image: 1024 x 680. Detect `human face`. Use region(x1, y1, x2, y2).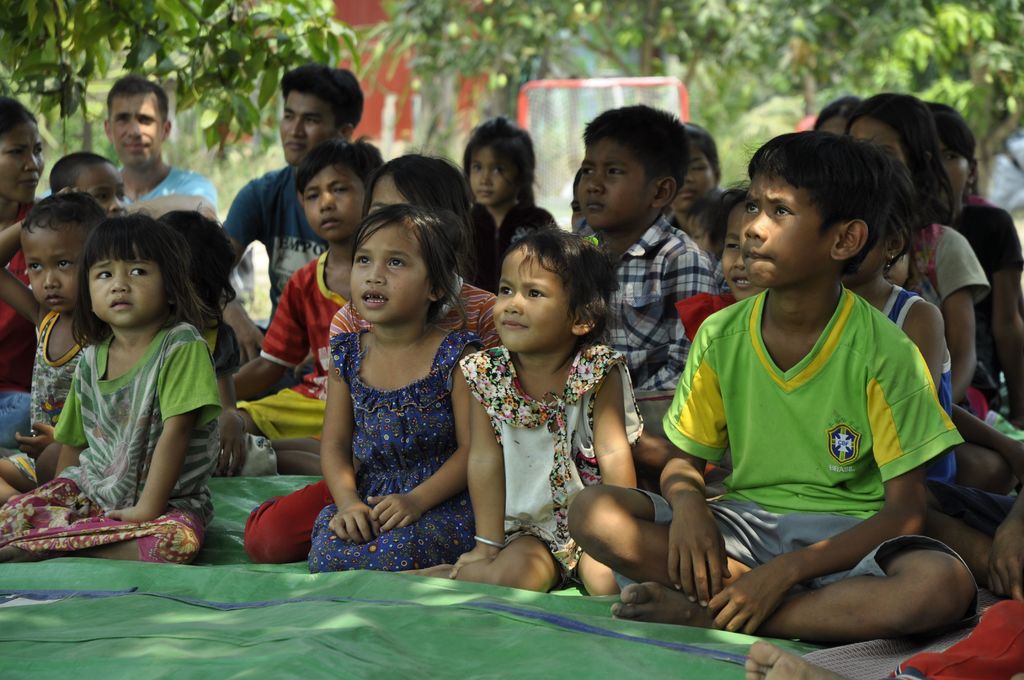
region(731, 160, 817, 280).
